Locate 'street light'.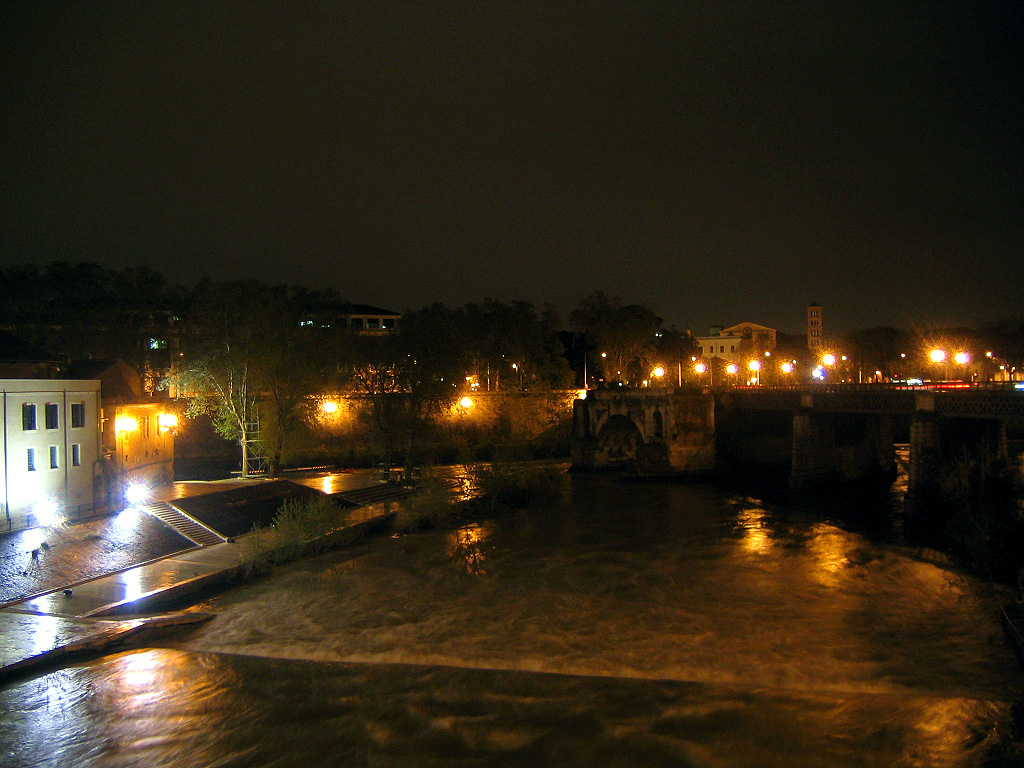
Bounding box: <bbox>932, 348, 972, 383</bbox>.
